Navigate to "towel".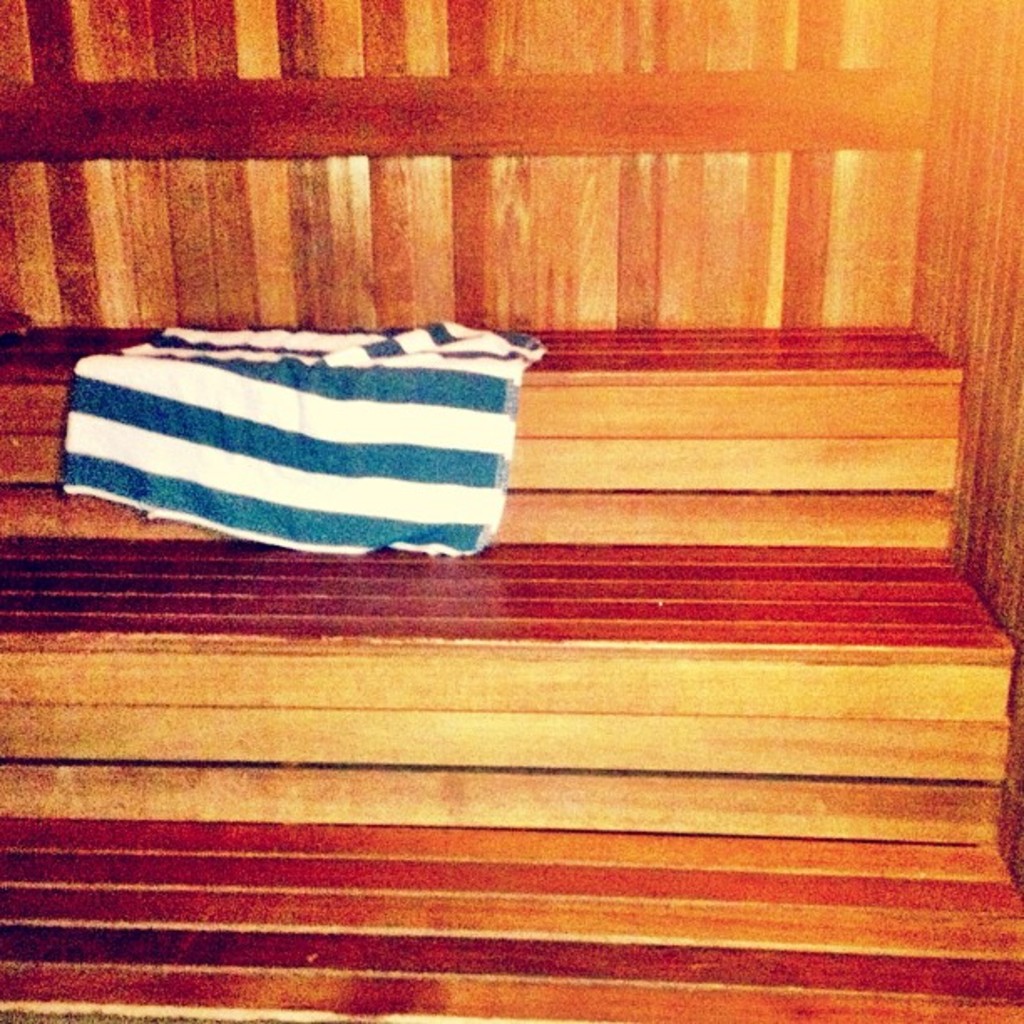
Navigation target: 99:343:510:539.
